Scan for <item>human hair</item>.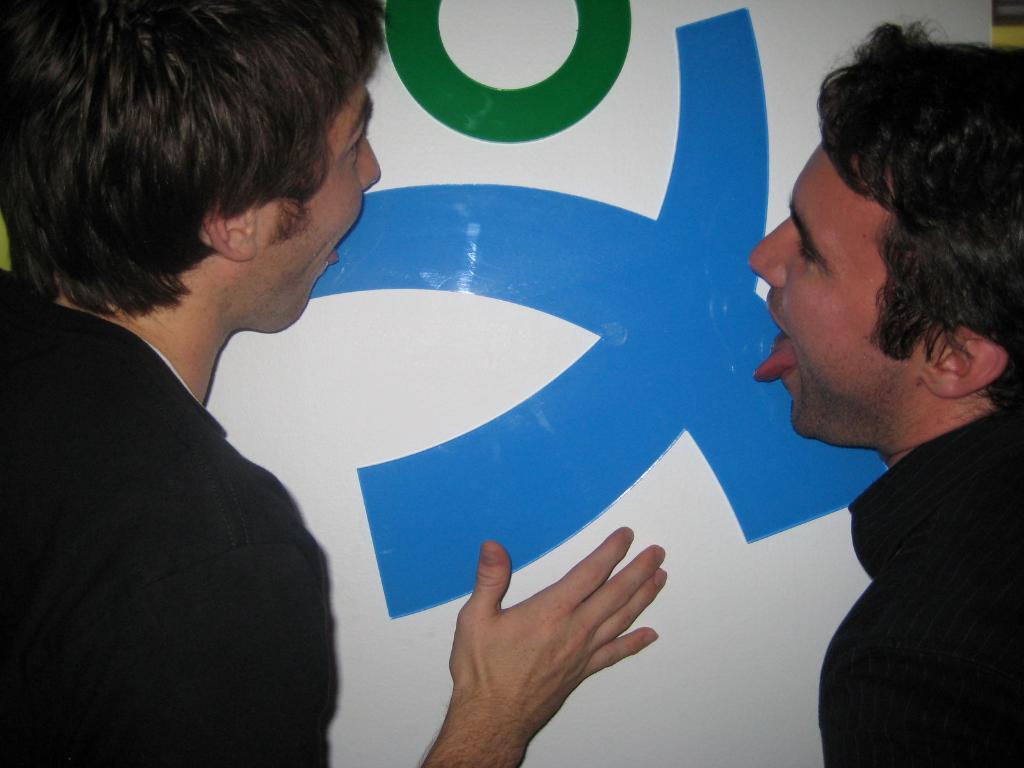
Scan result: x1=20 y1=0 x2=377 y2=311.
